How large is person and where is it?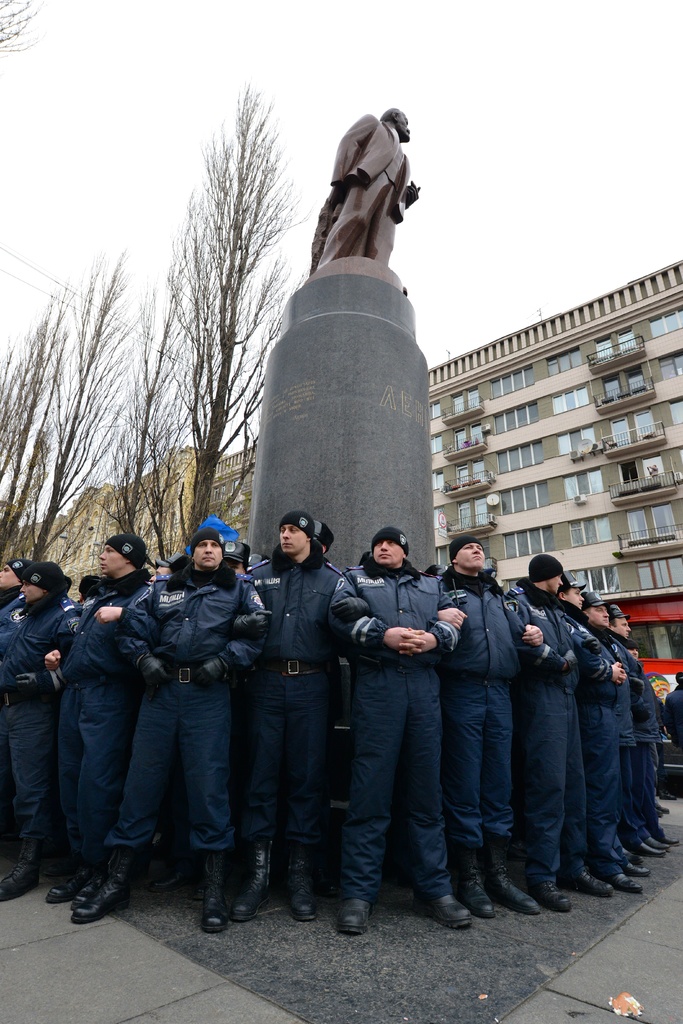
Bounding box: [x1=509, y1=559, x2=614, y2=921].
